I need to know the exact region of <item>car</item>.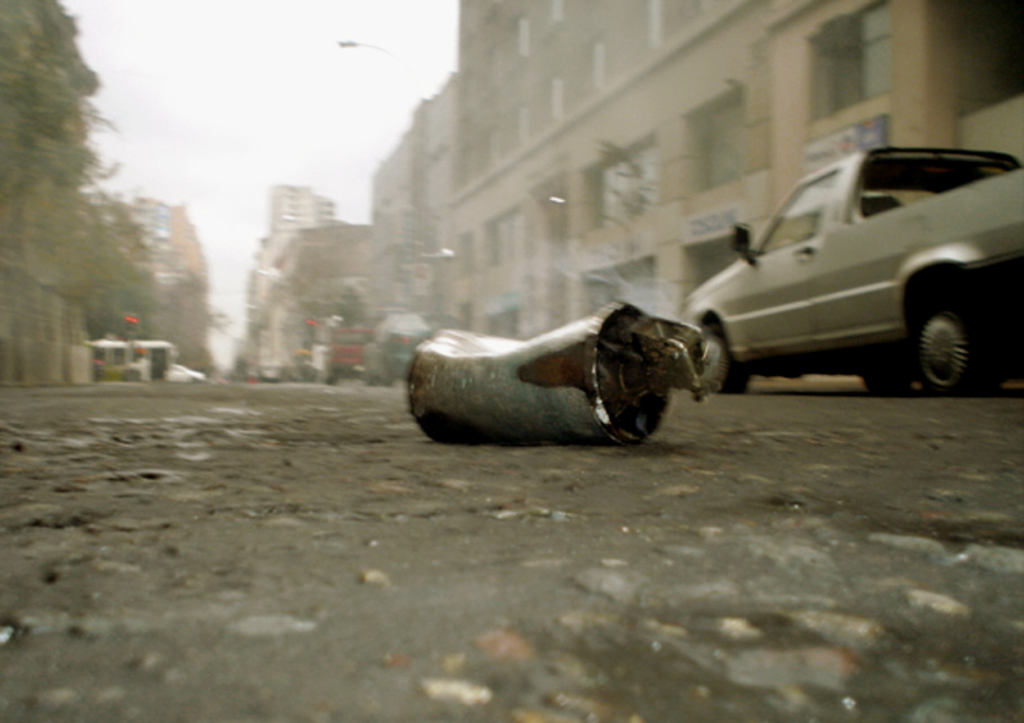
Region: [left=359, top=305, right=465, bottom=387].
